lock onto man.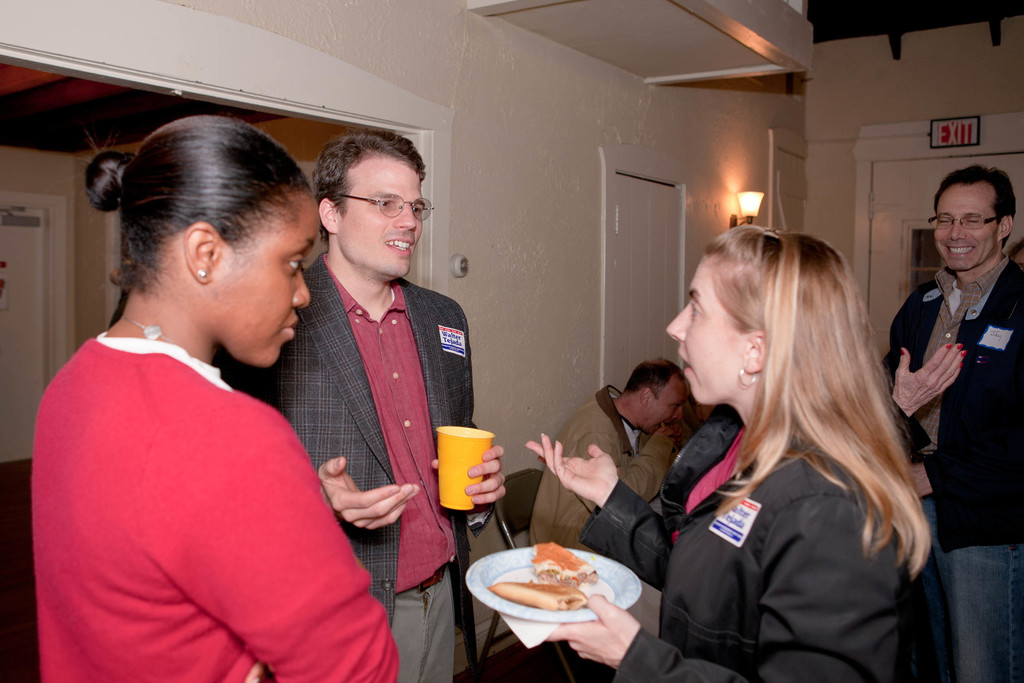
Locked: (x1=532, y1=359, x2=683, y2=555).
